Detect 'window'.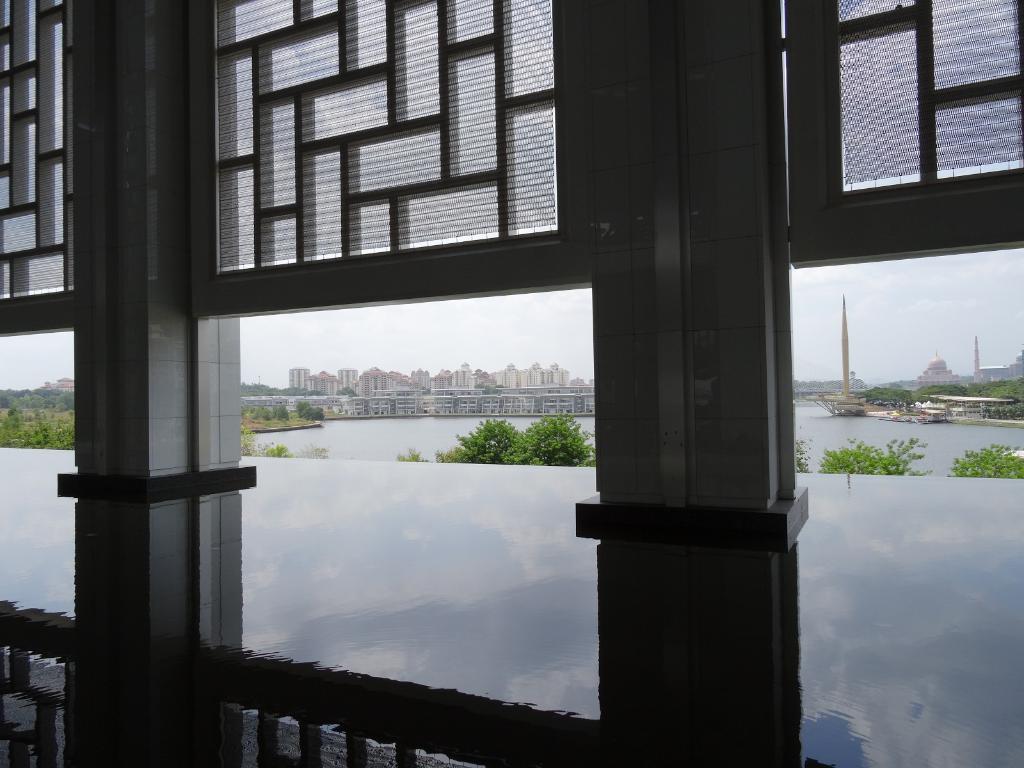
Detected at box=[0, 325, 75, 643].
